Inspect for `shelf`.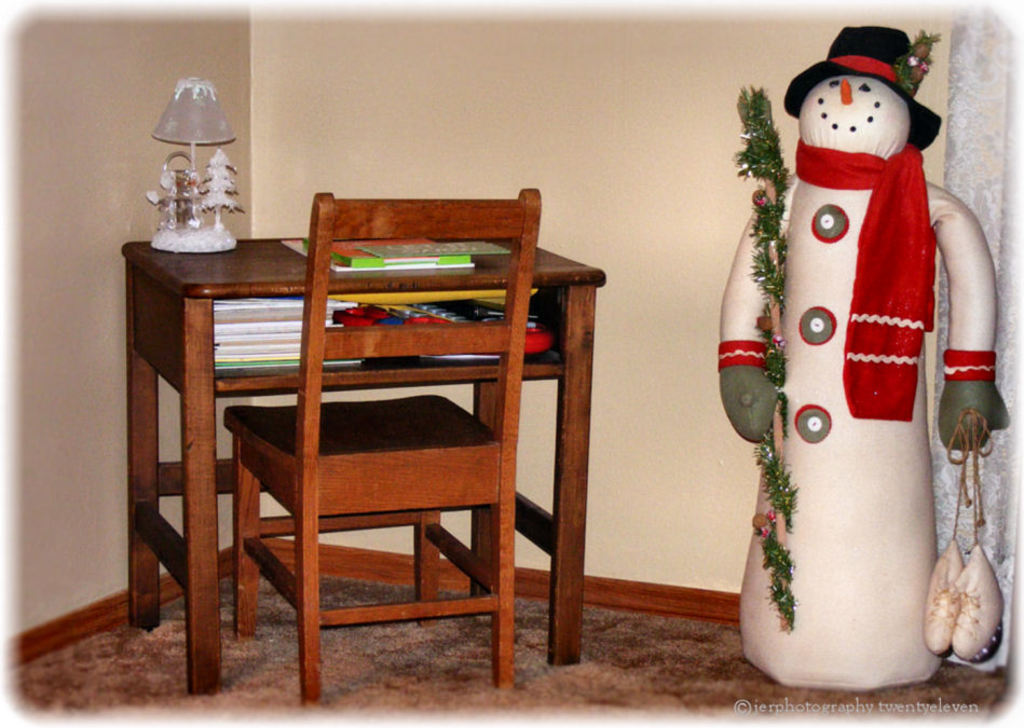
Inspection: [32,145,679,693].
